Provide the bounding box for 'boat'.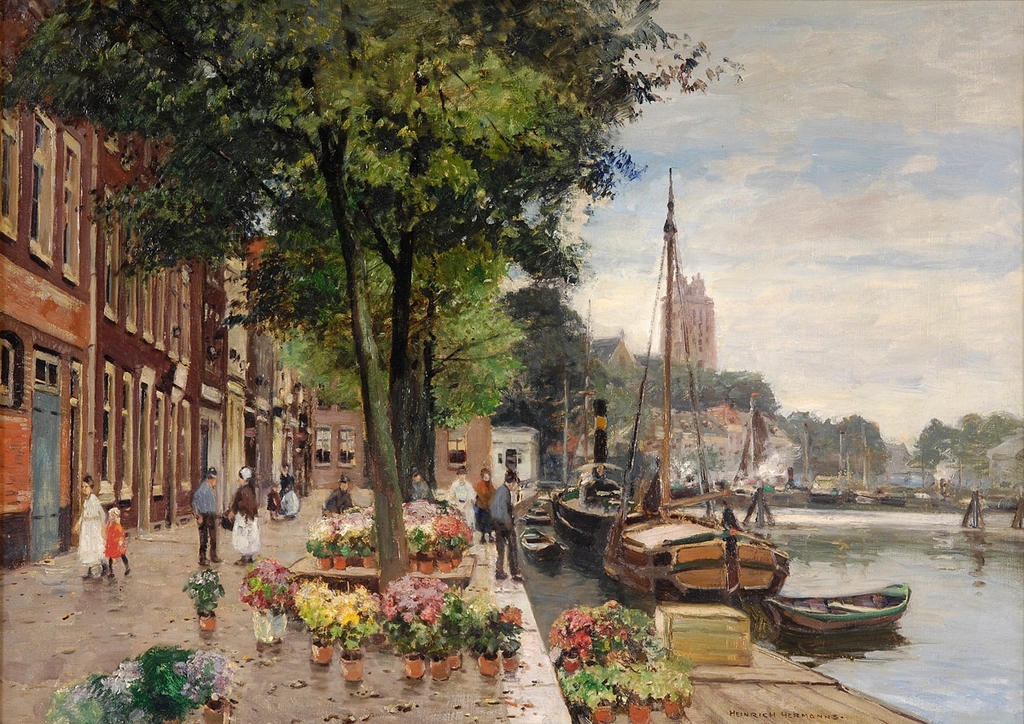
bbox=[544, 384, 743, 565].
